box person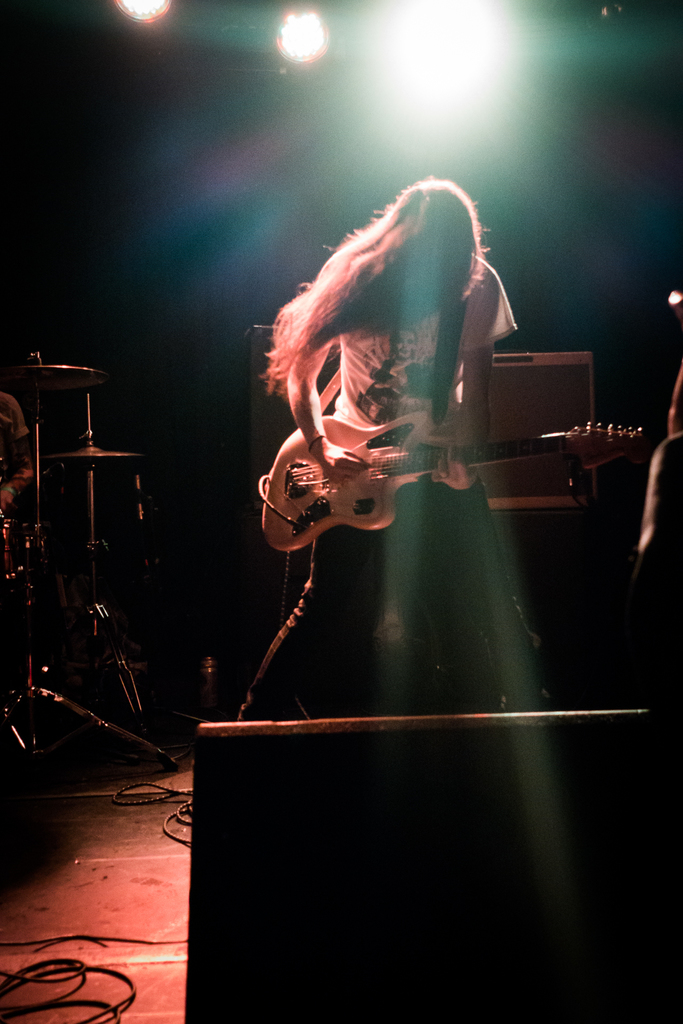
x1=235 y1=141 x2=601 y2=813
